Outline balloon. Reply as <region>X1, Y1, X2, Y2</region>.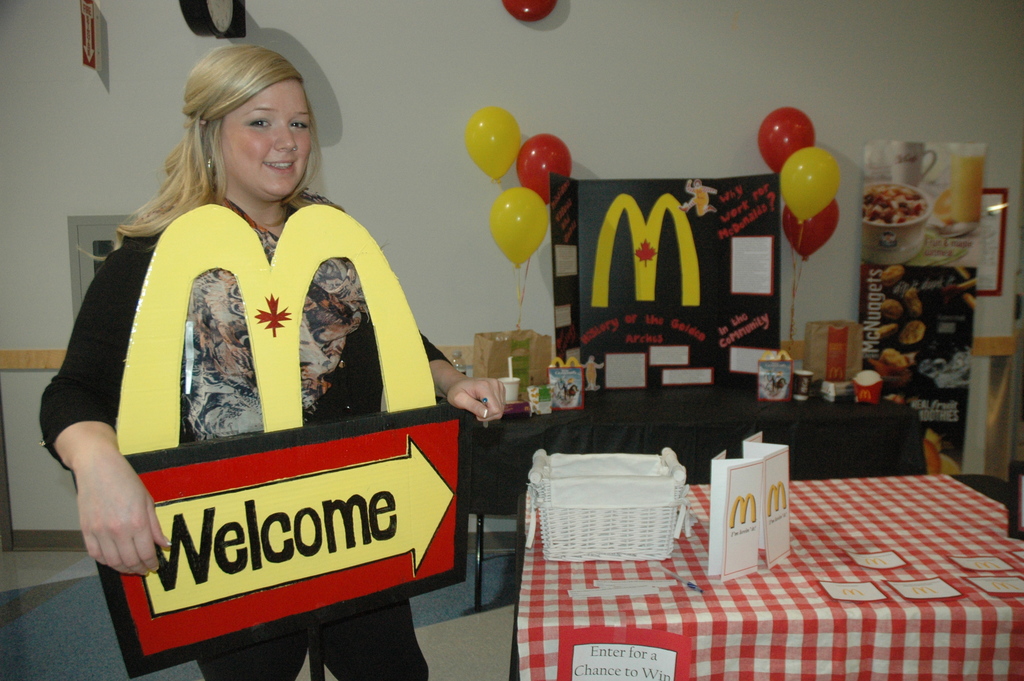
<region>461, 108, 522, 183</region>.
